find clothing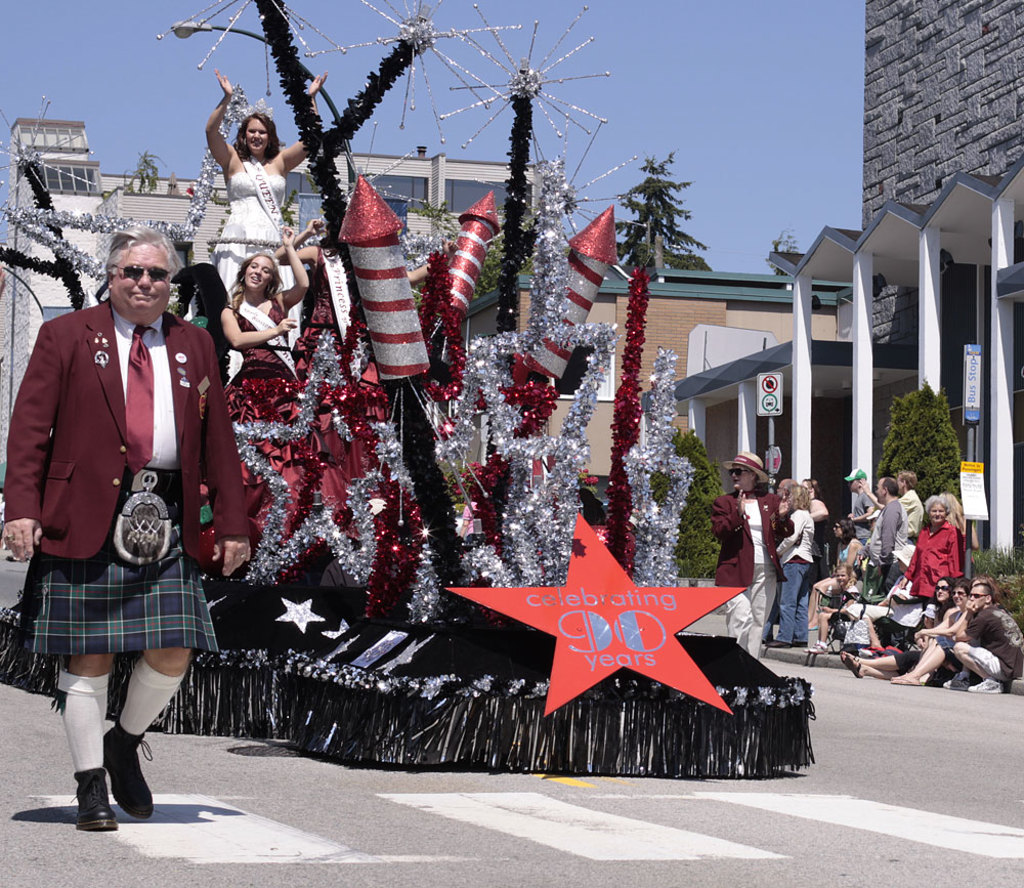
(713,482,790,654)
